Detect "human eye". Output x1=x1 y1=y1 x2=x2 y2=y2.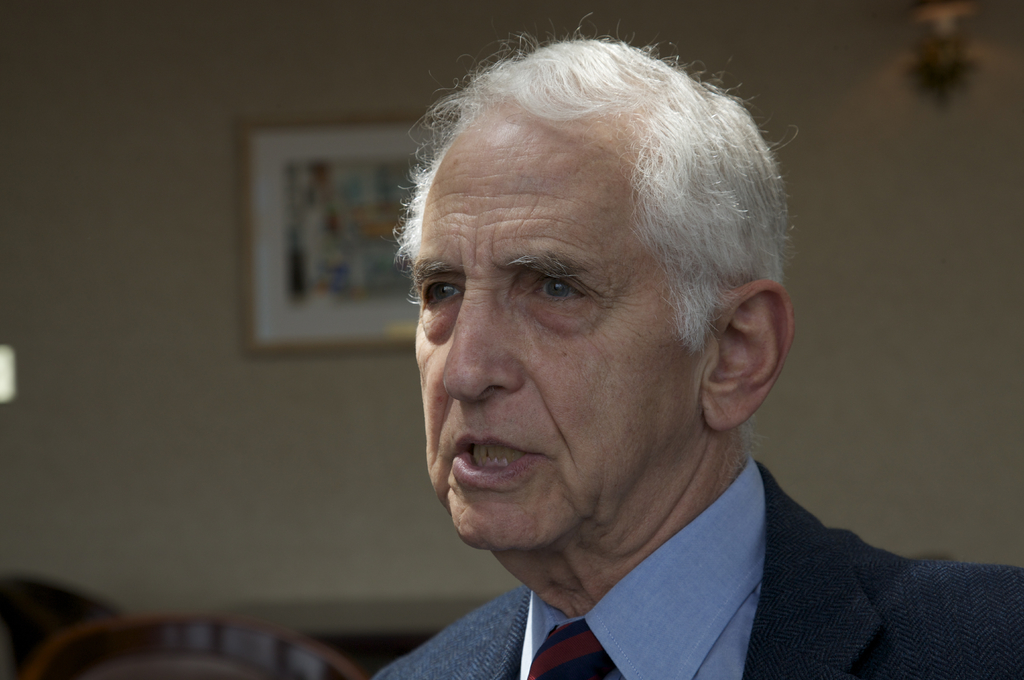
x1=413 y1=273 x2=464 y2=316.
